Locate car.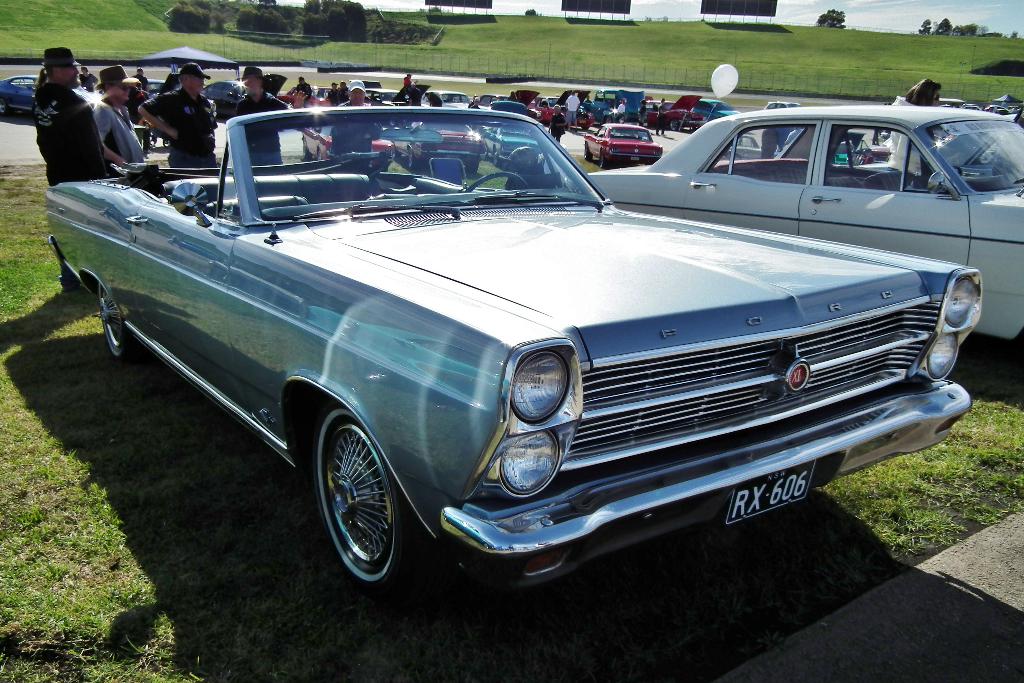
Bounding box: (584, 106, 1023, 345).
